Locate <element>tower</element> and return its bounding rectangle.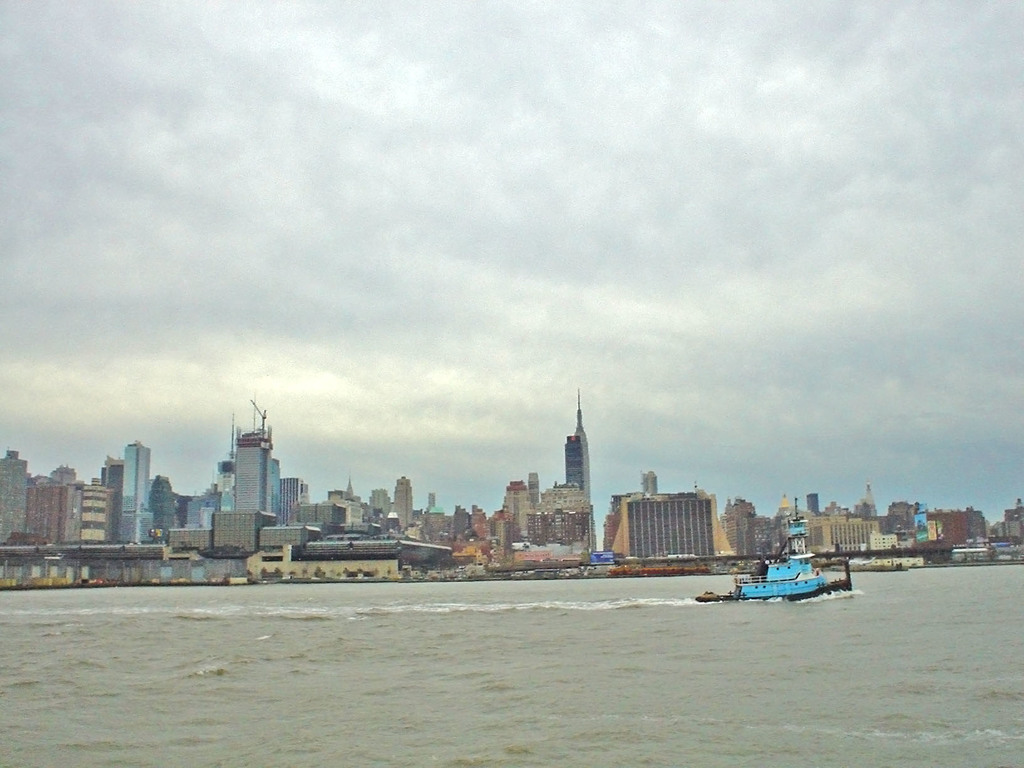
box(573, 387, 591, 505).
